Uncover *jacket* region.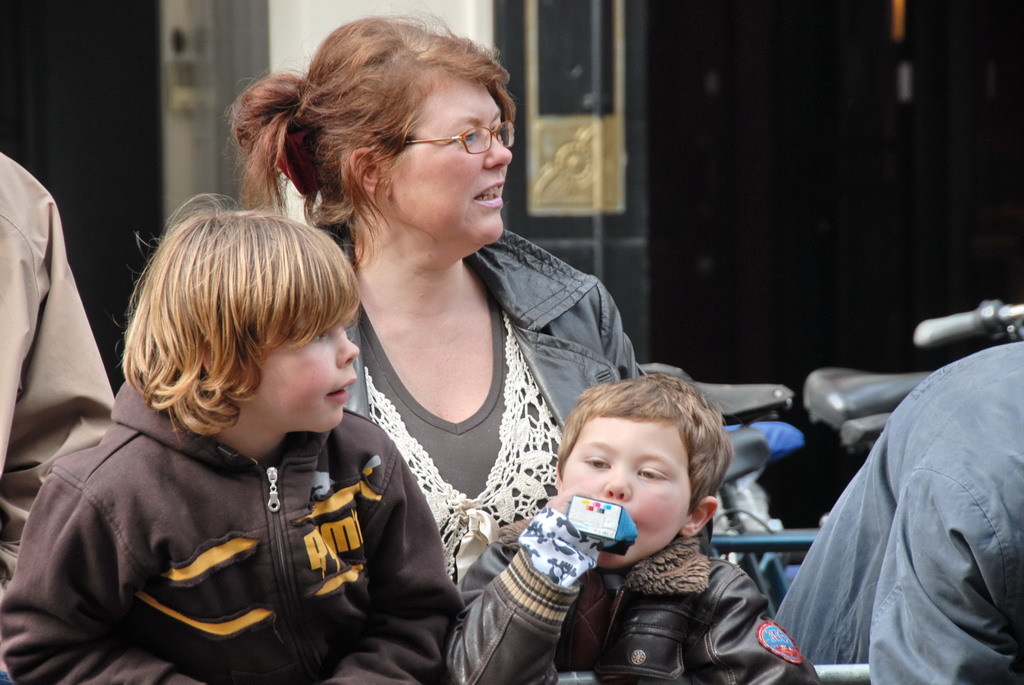
Uncovered: 307, 225, 647, 411.
